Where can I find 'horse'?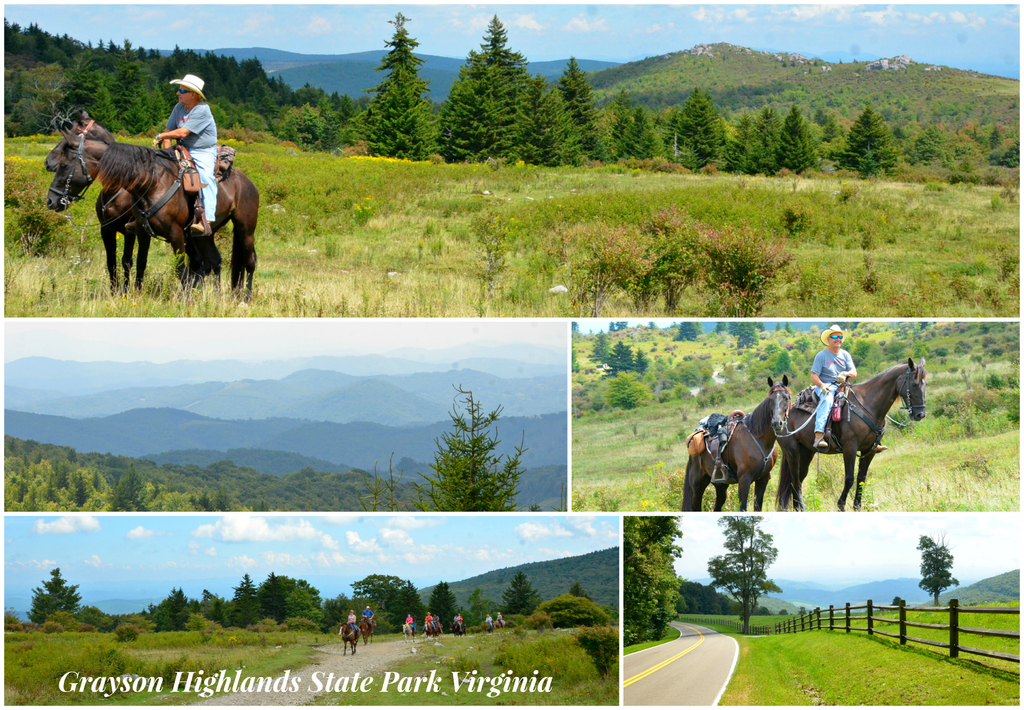
You can find it at crop(40, 106, 224, 299).
